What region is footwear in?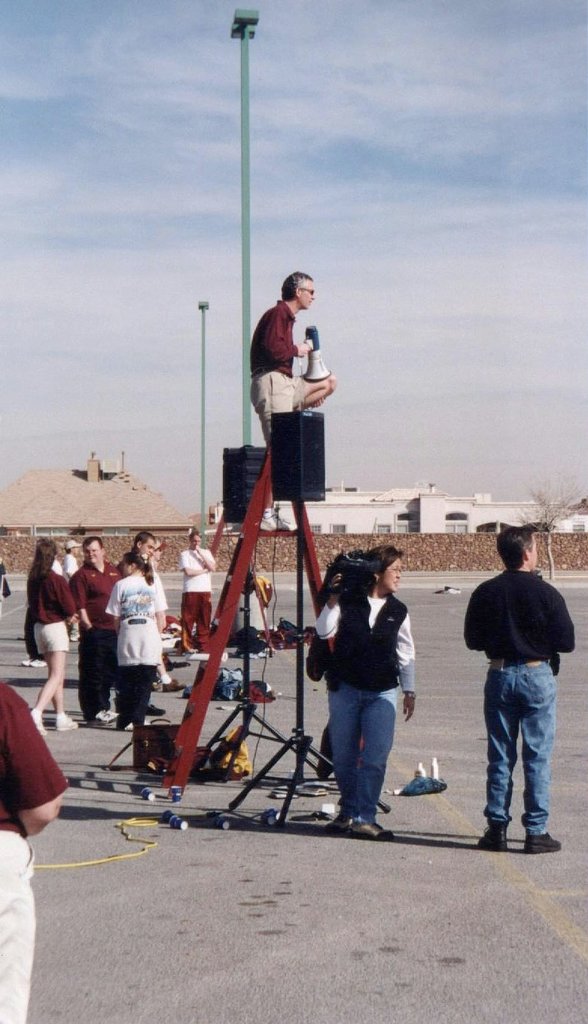
bbox=[523, 833, 564, 858].
